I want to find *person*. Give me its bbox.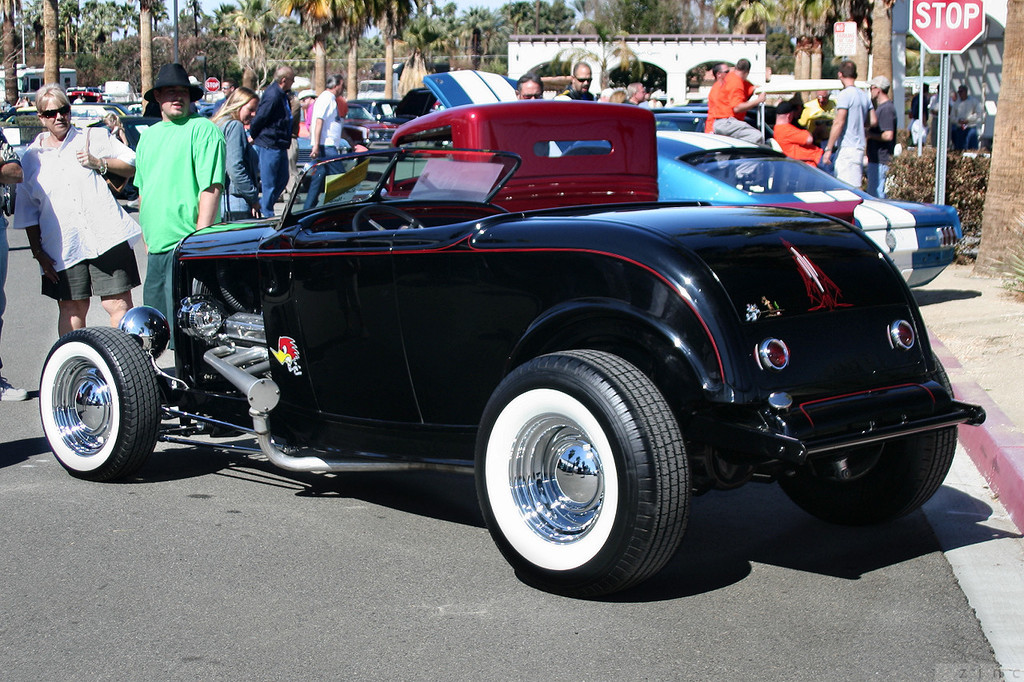
550,60,598,102.
